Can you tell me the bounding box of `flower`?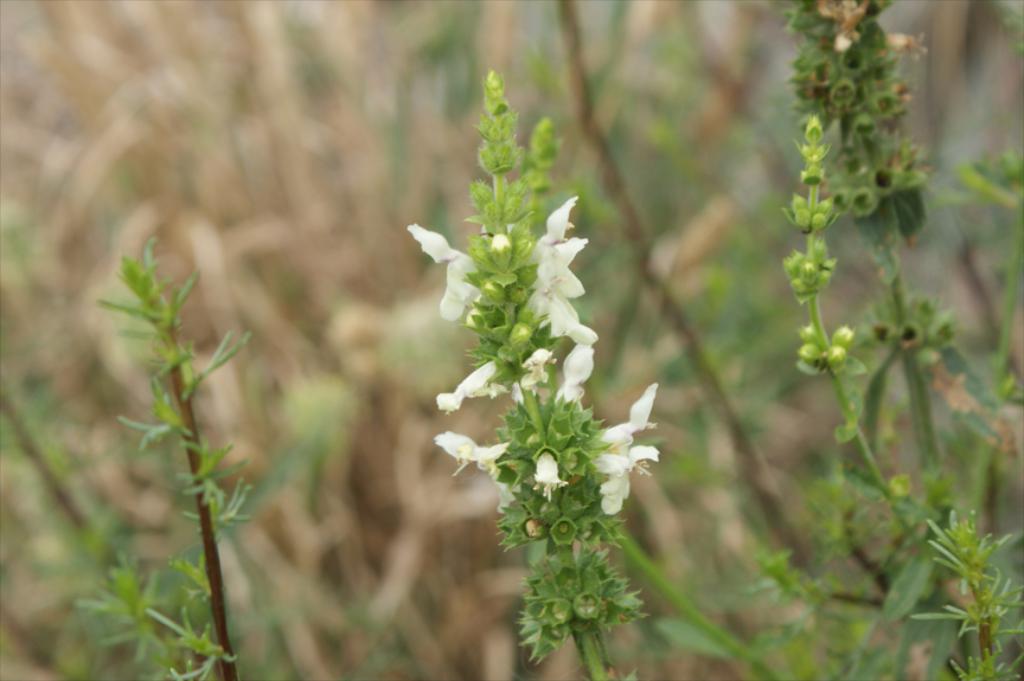
[536, 194, 576, 250].
